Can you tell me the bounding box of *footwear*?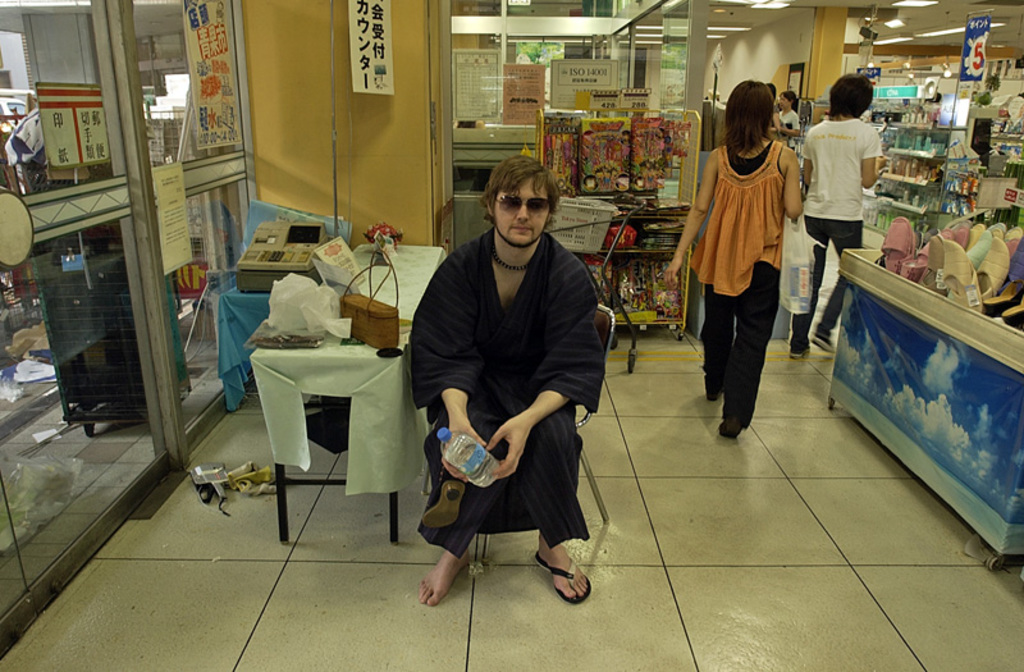
(787,346,814,357).
